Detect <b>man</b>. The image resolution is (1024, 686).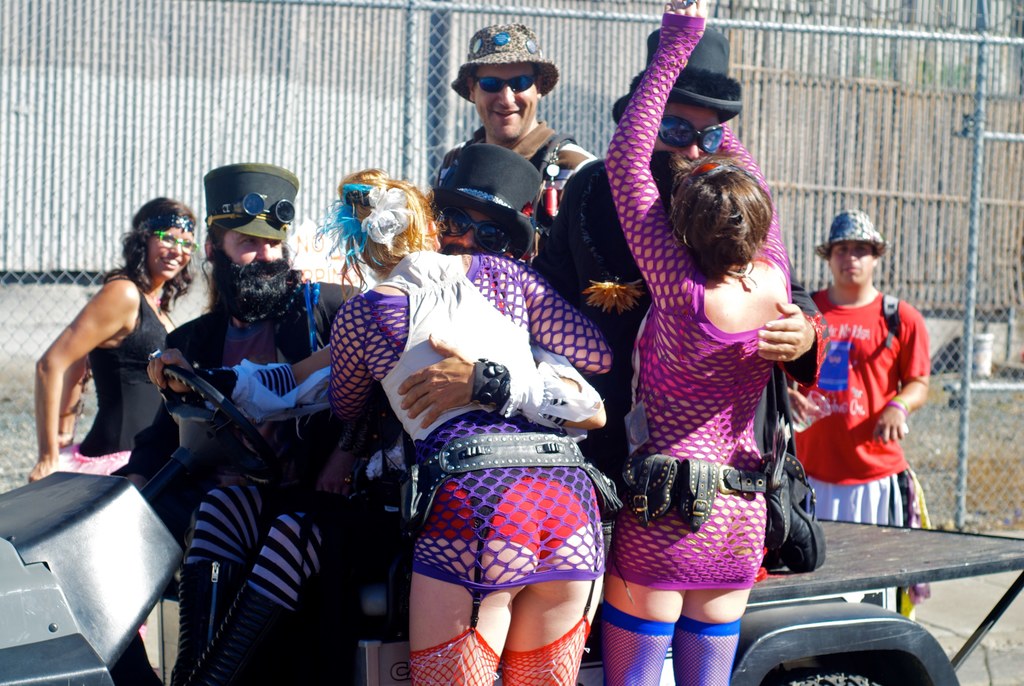
780:209:928:631.
